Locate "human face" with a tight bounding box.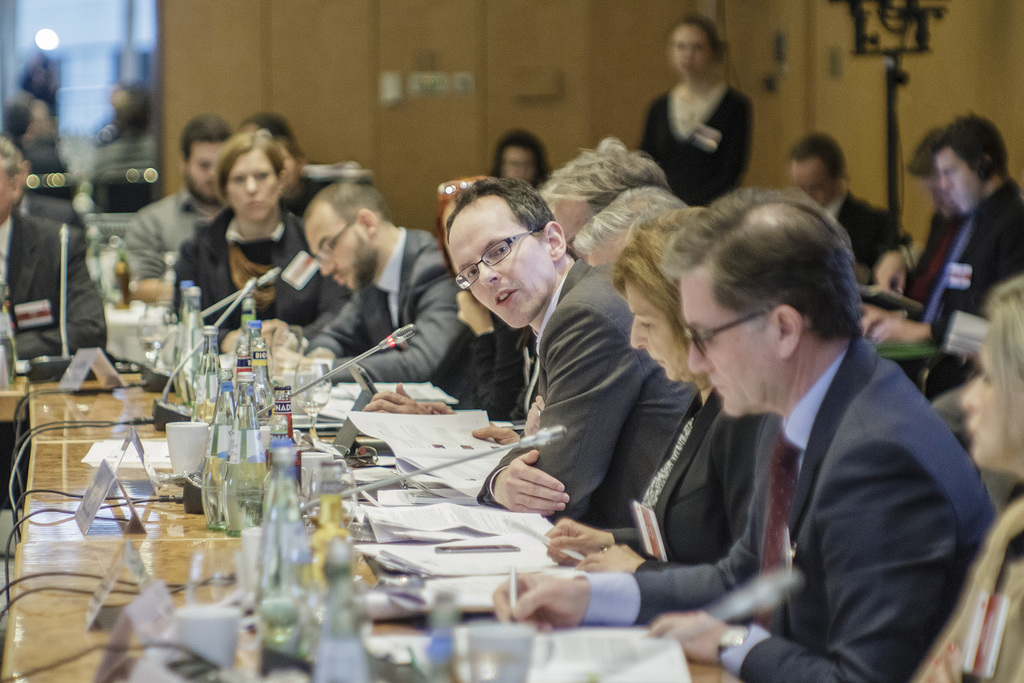
detection(452, 208, 553, 331).
